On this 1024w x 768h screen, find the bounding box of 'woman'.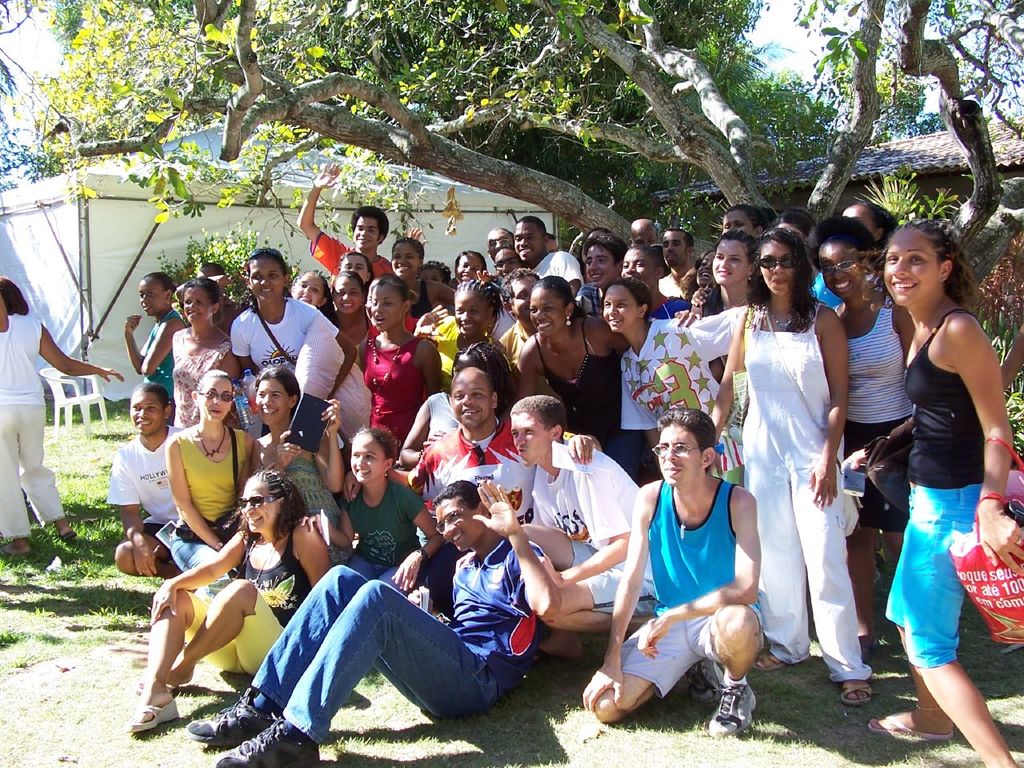
Bounding box: {"left": 358, "top": 271, "right": 447, "bottom": 463}.
